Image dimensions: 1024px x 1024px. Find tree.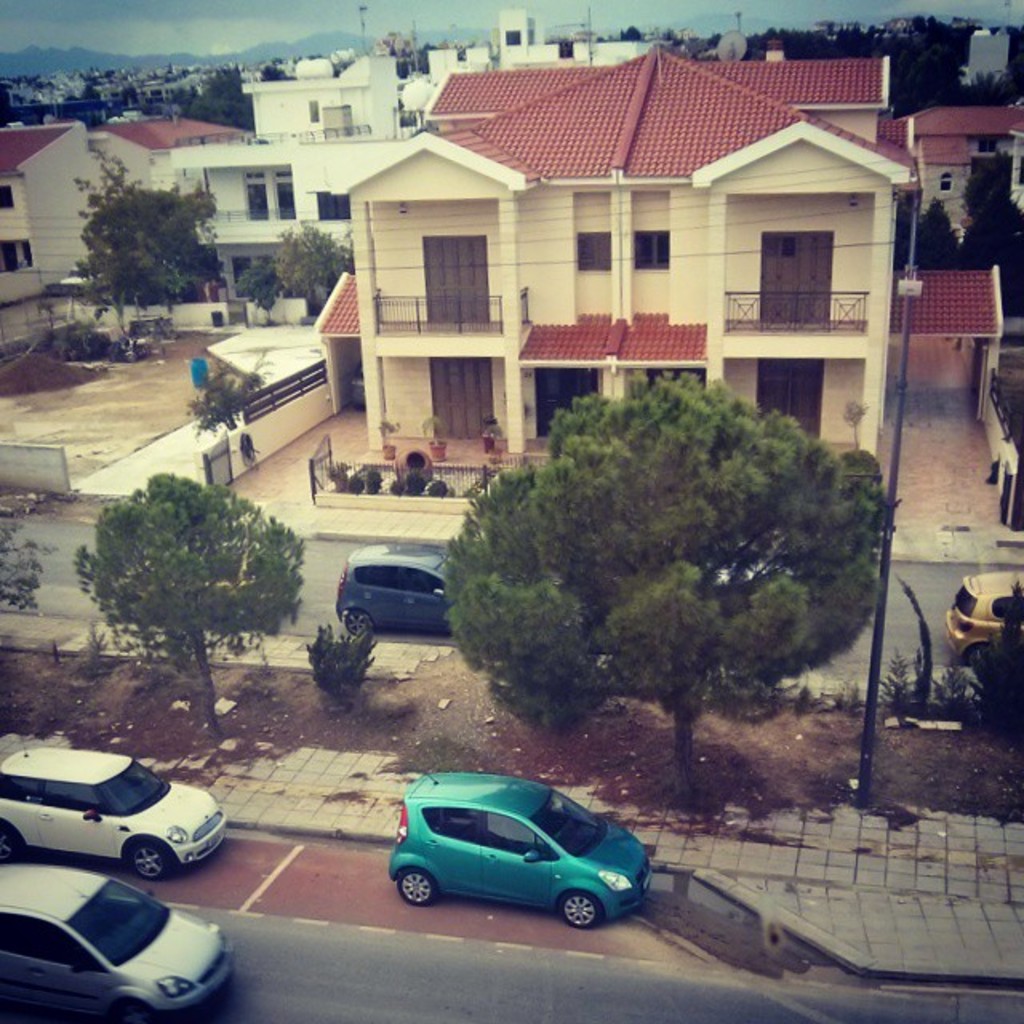
[x1=957, y1=155, x2=1022, y2=323].
